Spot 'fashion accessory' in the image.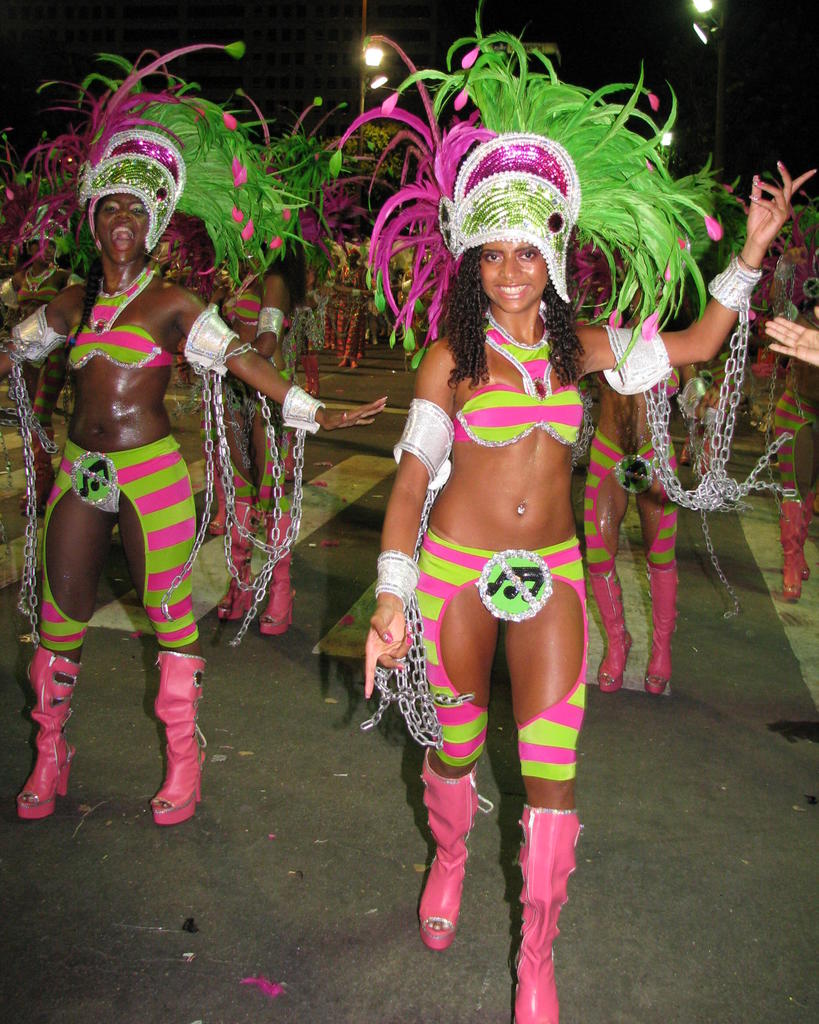
'fashion accessory' found at (638,566,683,694).
